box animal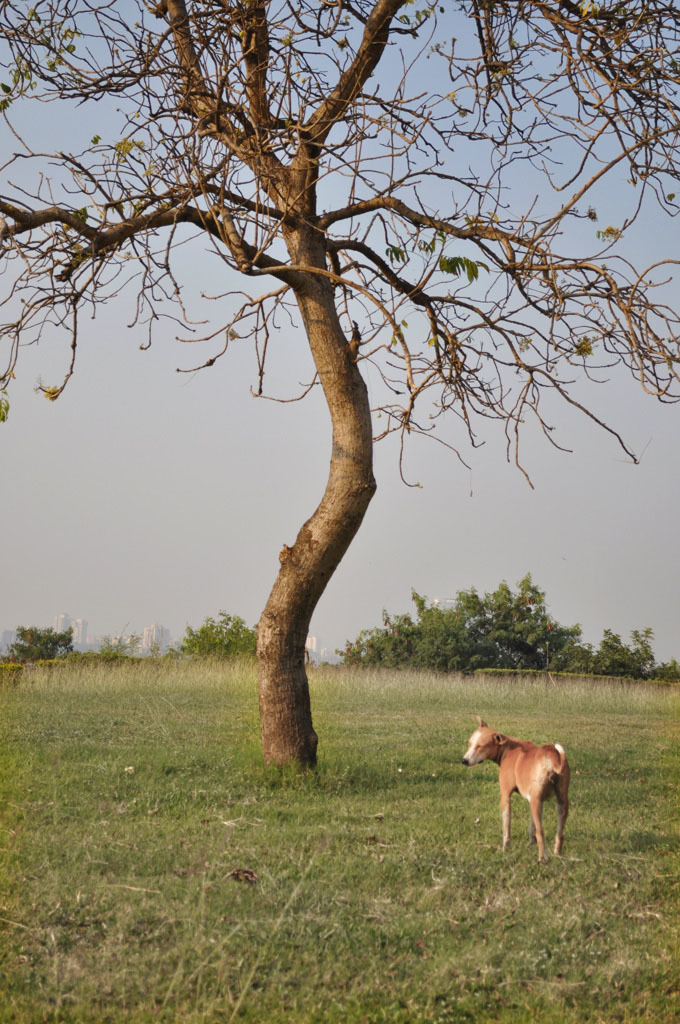
(456,709,581,868)
